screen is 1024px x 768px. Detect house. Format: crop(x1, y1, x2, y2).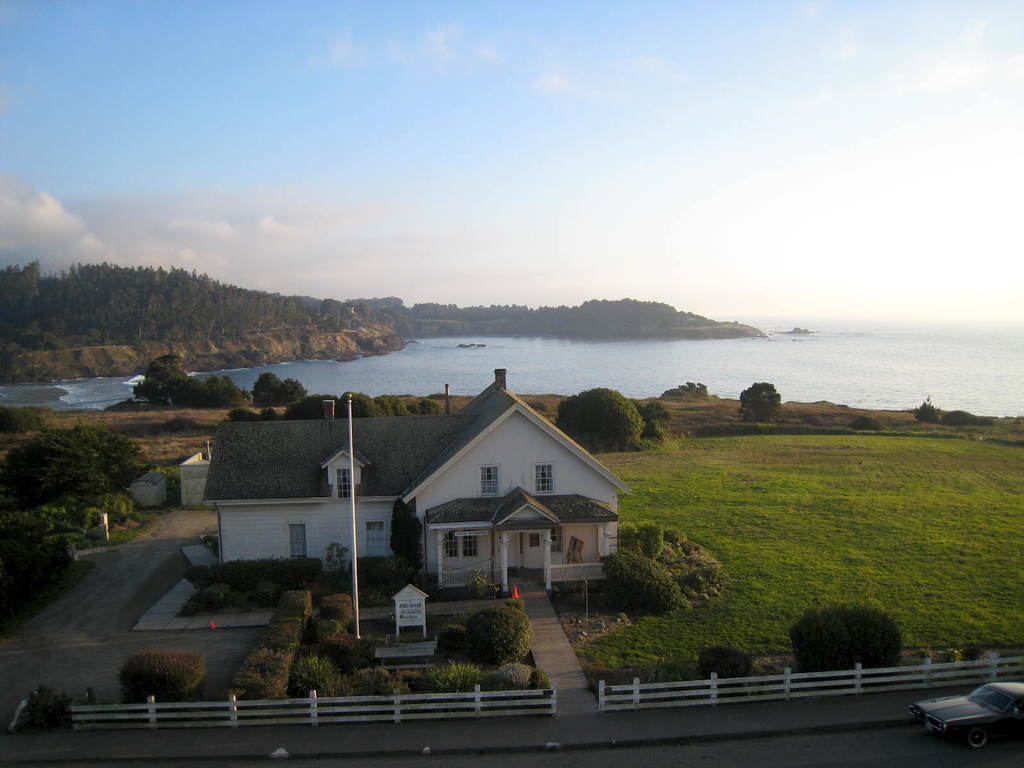
crop(202, 366, 620, 611).
